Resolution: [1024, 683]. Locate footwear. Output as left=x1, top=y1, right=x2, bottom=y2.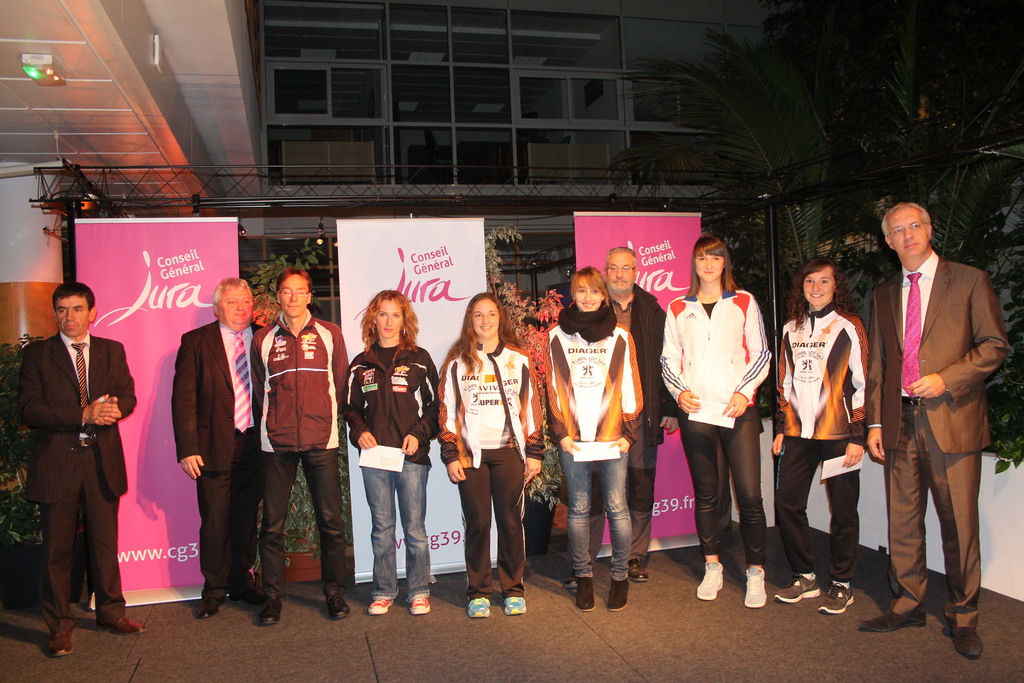
left=746, top=570, right=764, bottom=606.
